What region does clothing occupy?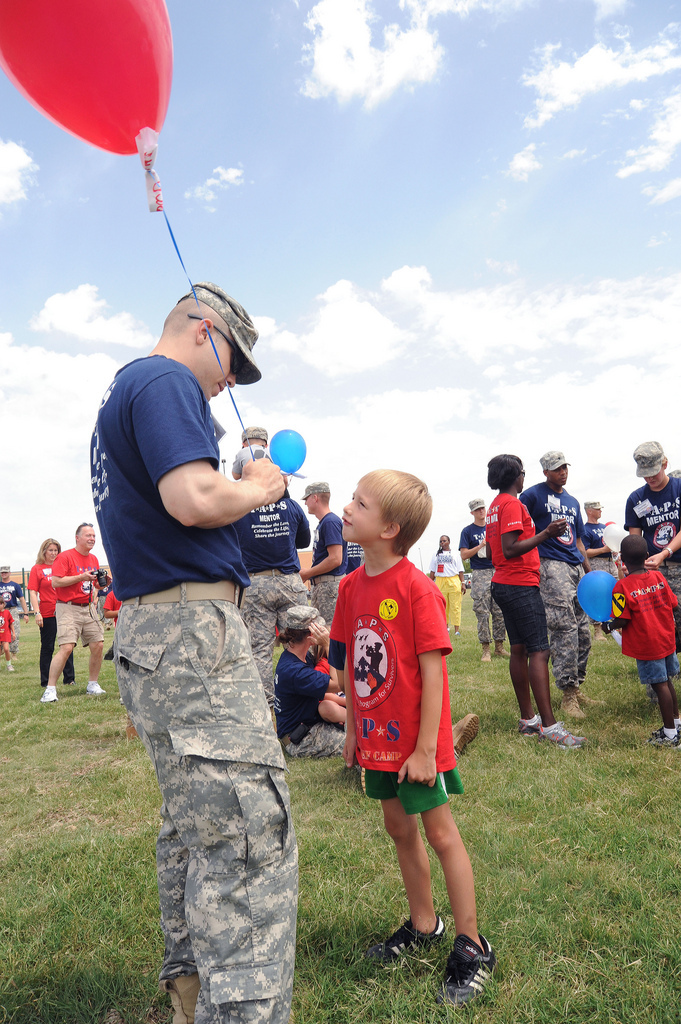
{"left": 24, "top": 554, "right": 74, "bottom": 685}.
